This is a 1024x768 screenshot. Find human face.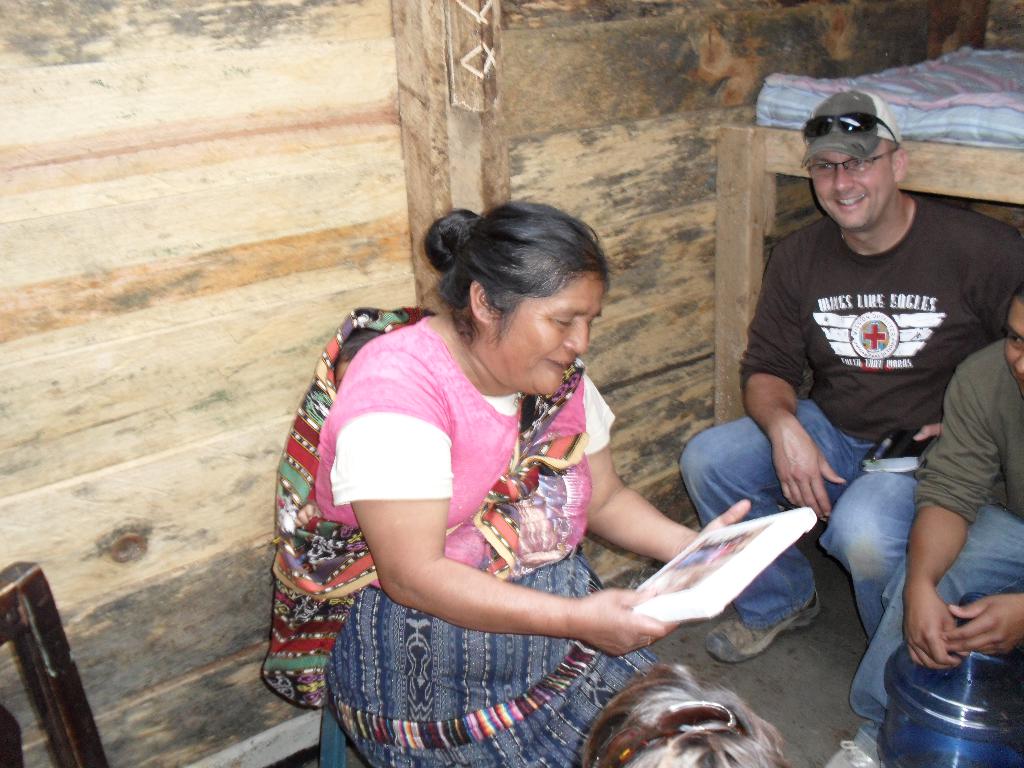
Bounding box: bbox=[1004, 299, 1023, 392].
